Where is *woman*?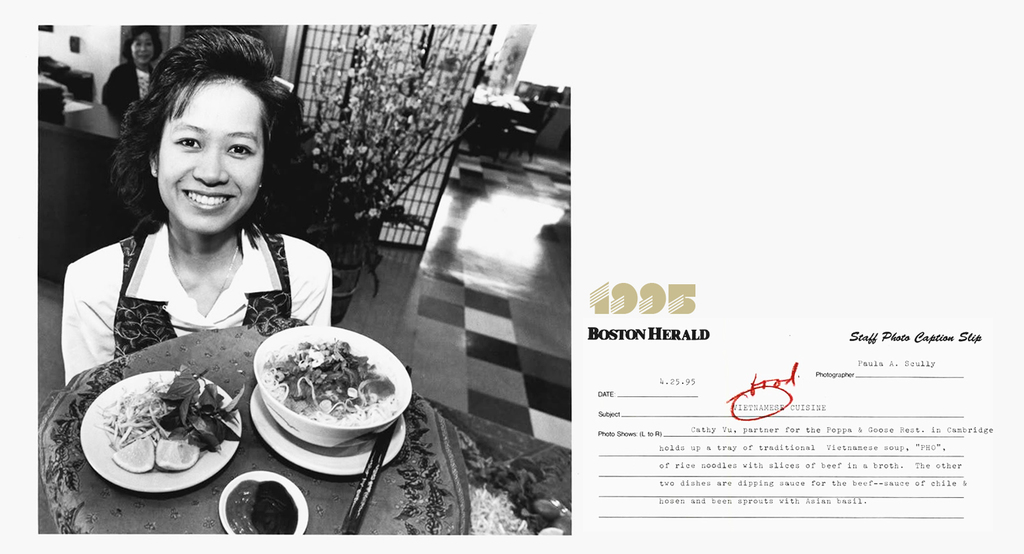
61,22,331,390.
